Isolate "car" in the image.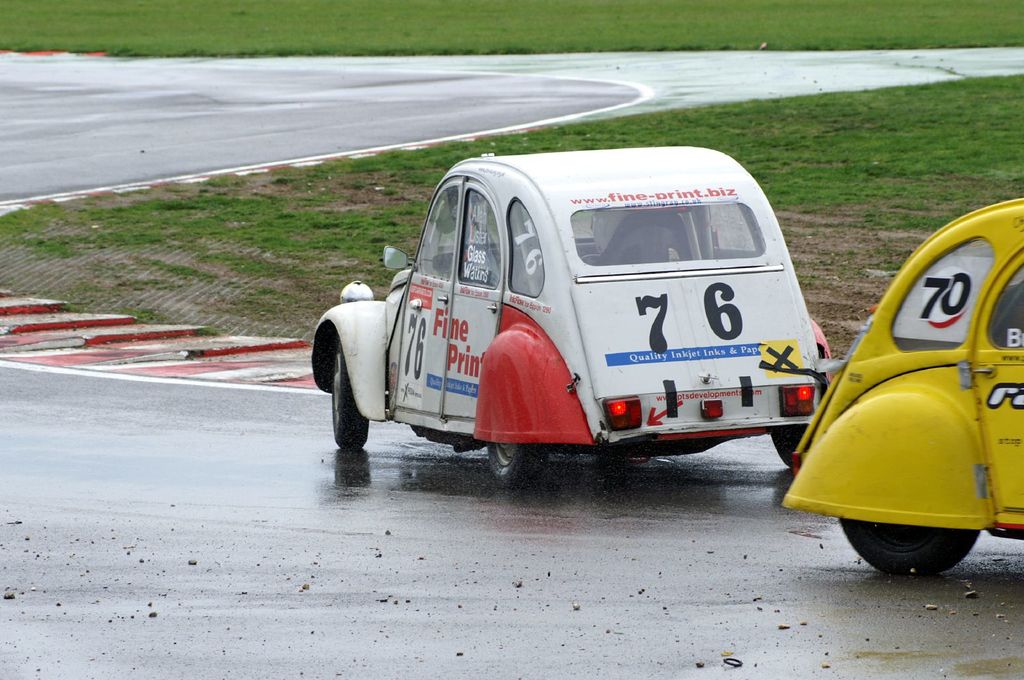
Isolated region: 309,154,836,489.
